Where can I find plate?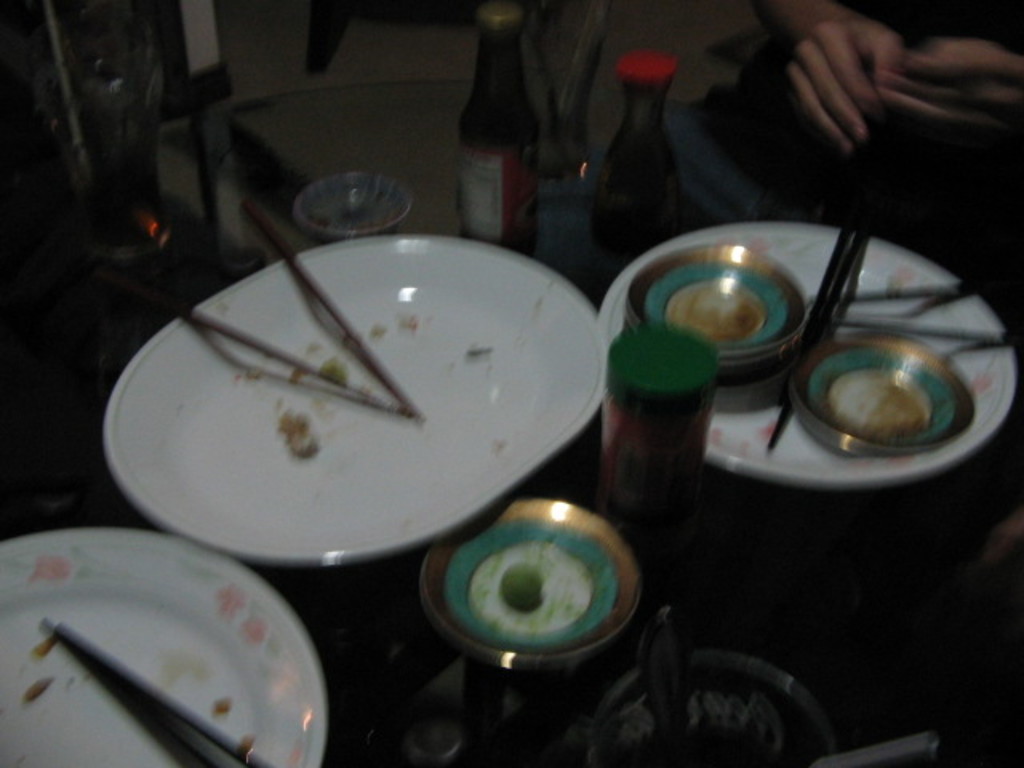
You can find it at box(3, 538, 320, 766).
